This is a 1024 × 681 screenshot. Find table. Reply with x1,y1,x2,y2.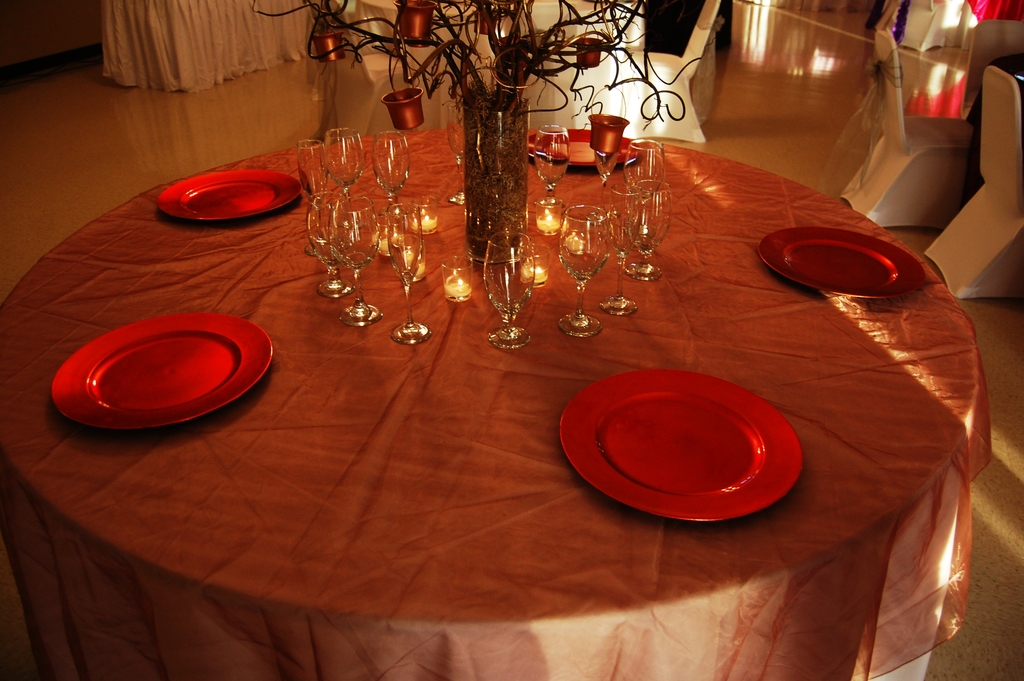
43,106,991,680.
